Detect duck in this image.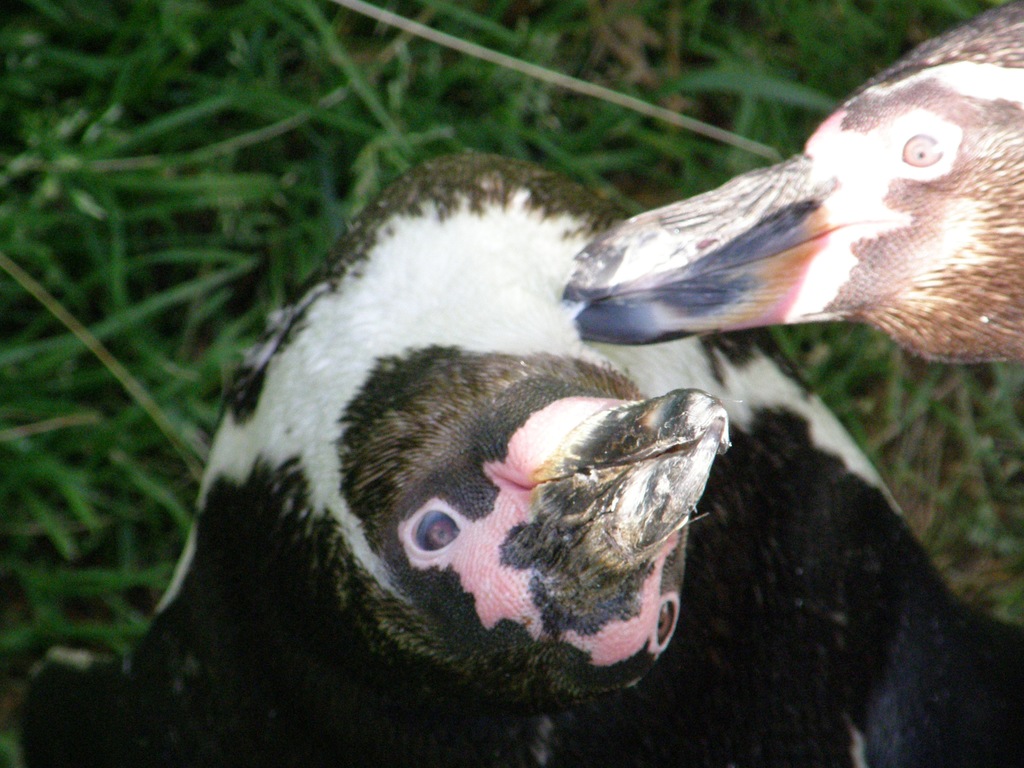
Detection: [x1=161, y1=76, x2=840, y2=766].
